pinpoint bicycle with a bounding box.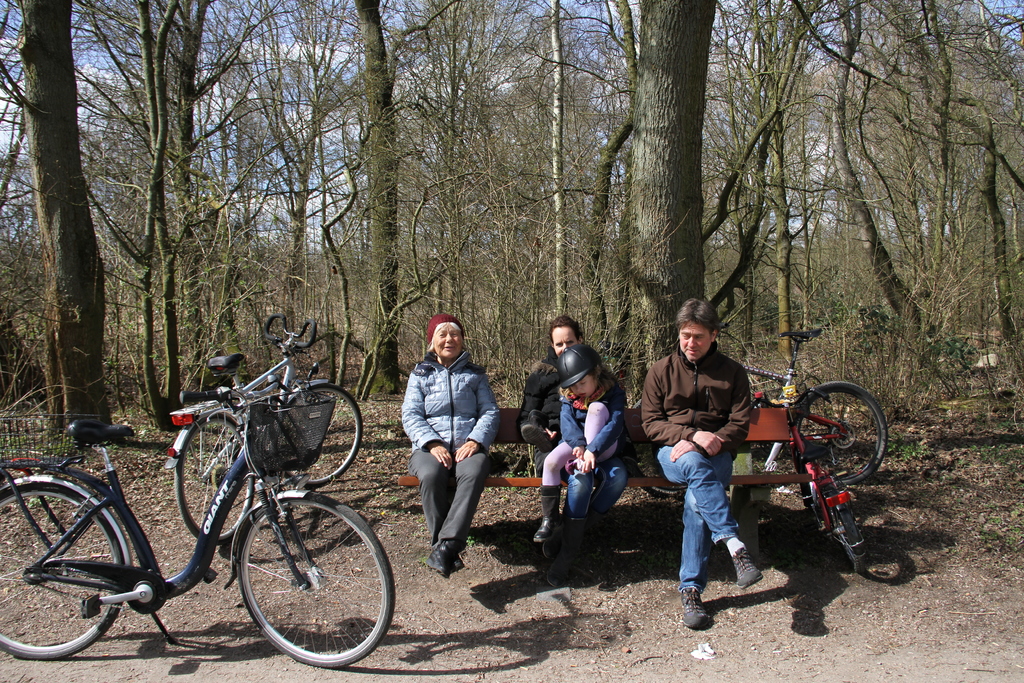
box(0, 368, 396, 678).
